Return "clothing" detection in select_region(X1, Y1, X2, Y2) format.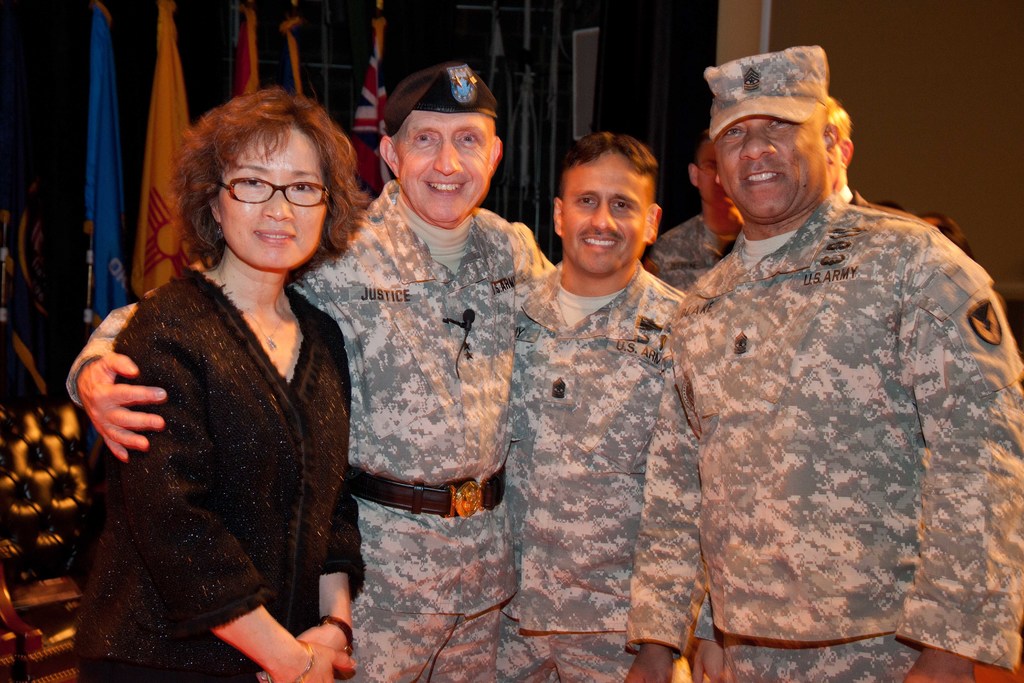
select_region(650, 211, 721, 295).
